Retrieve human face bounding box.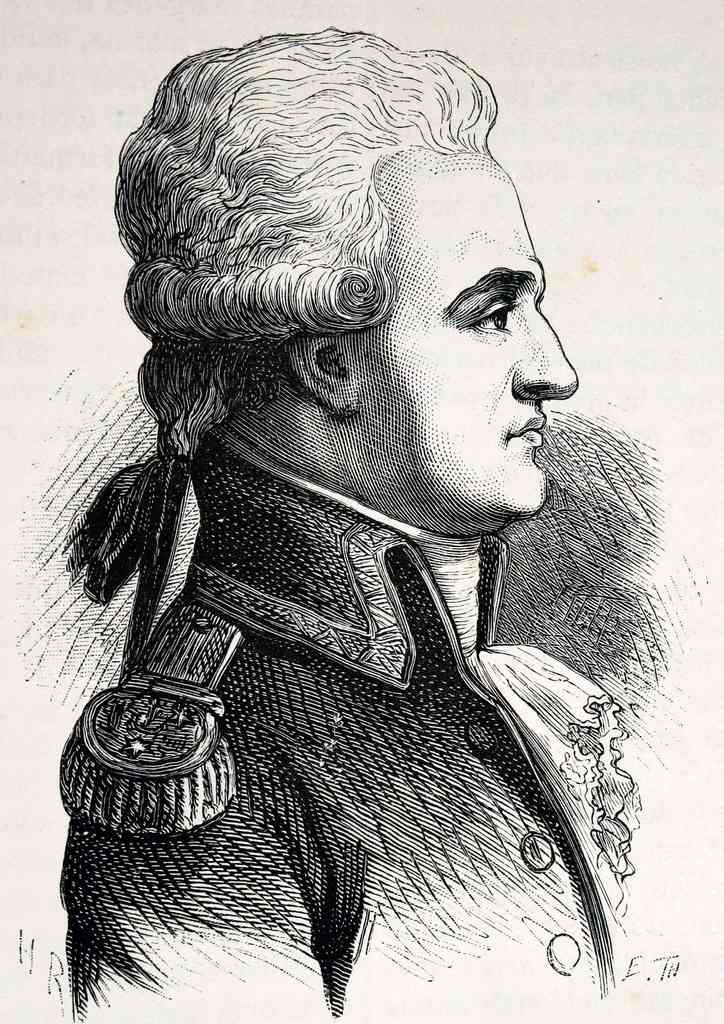
Bounding box: 364 140 586 522.
